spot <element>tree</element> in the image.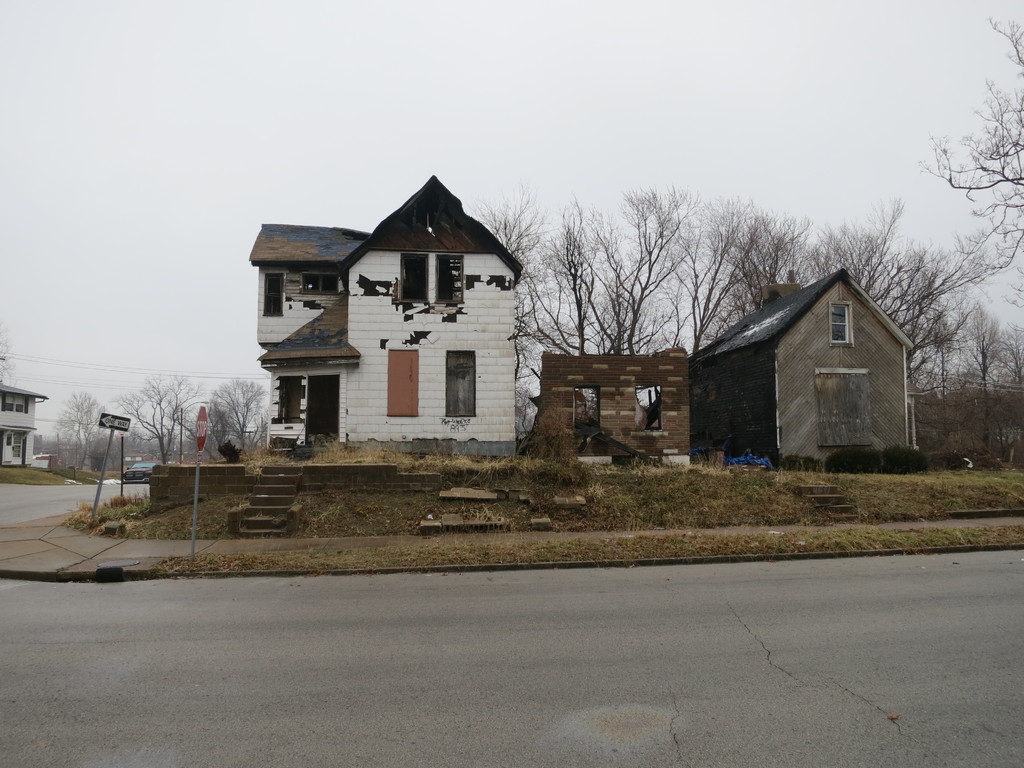
<element>tree</element> found at [left=909, top=303, right=1009, bottom=461].
